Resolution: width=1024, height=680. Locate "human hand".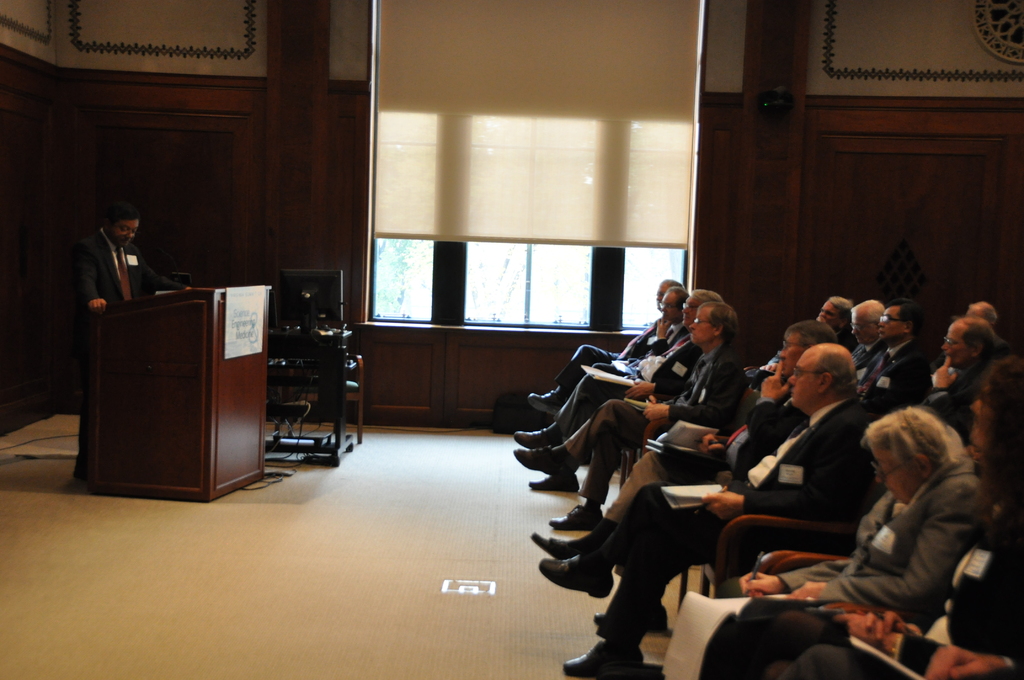
<region>701, 491, 744, 525</region>.
